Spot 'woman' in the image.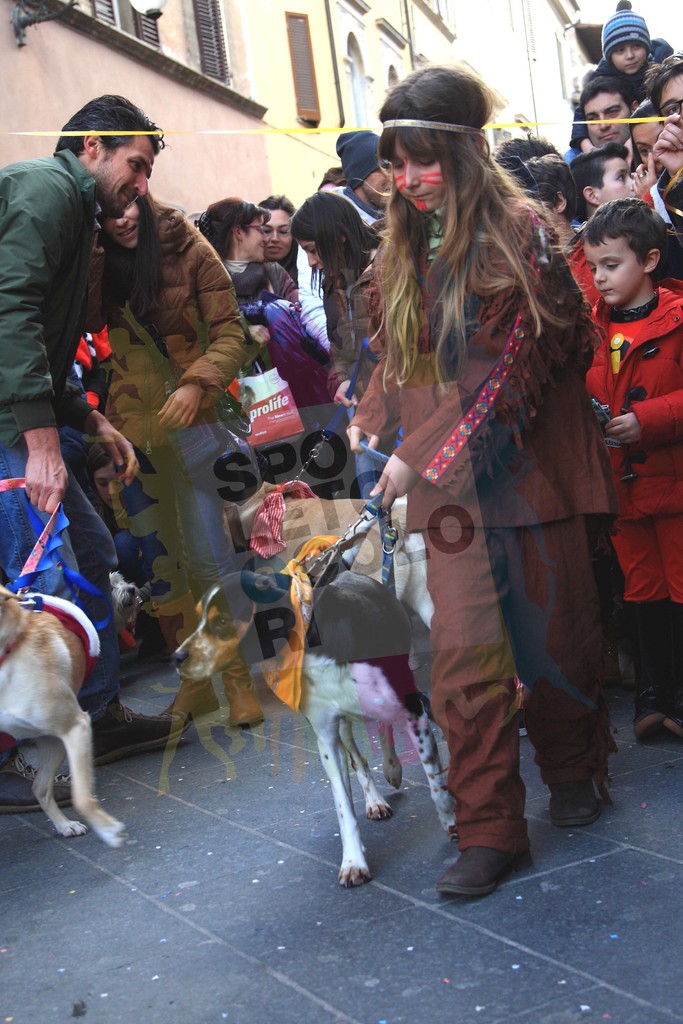
'woman' found at 254:192:300:284.
